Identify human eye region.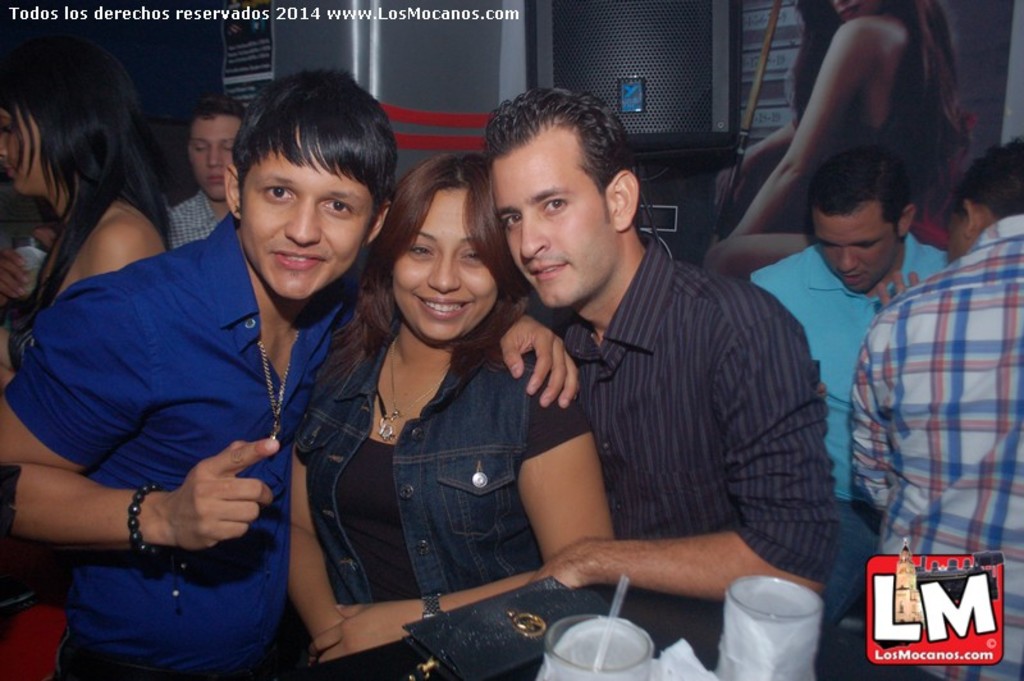
Region: region(507, 214, 522, 233).
